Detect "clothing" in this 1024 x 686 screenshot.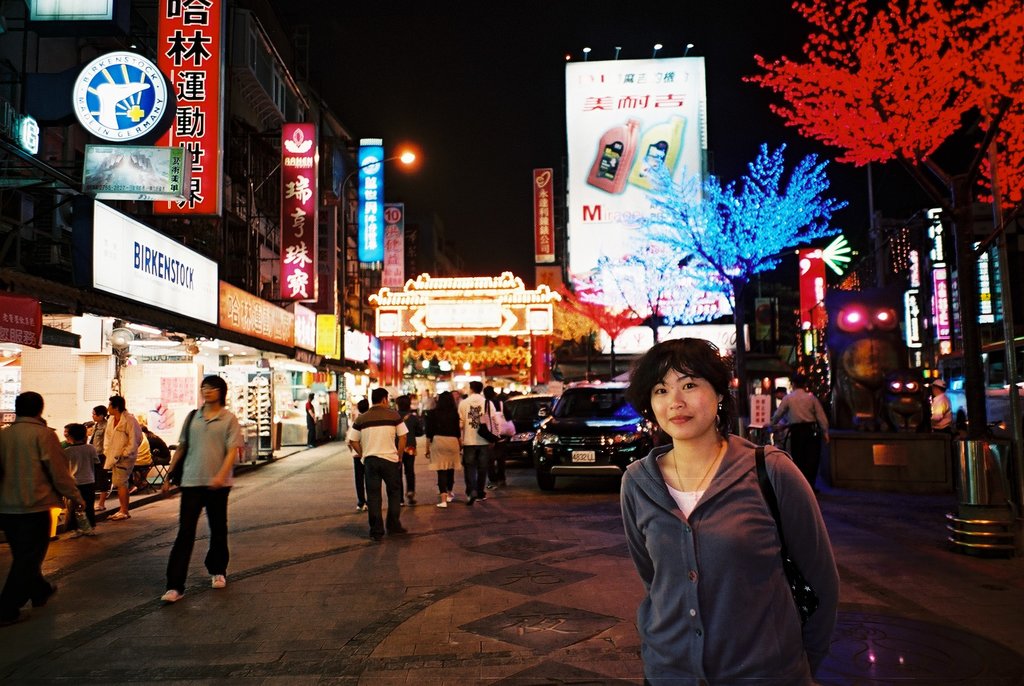
Detection: 456:388:490:496.
